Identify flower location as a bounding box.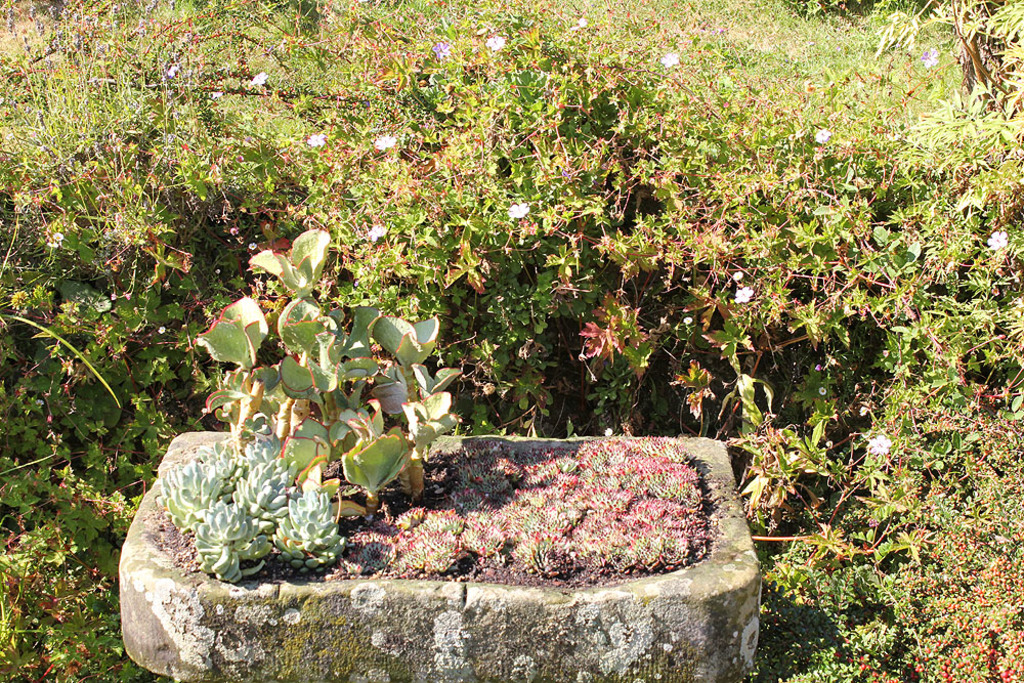
rect(815, 128, 833, 142).
